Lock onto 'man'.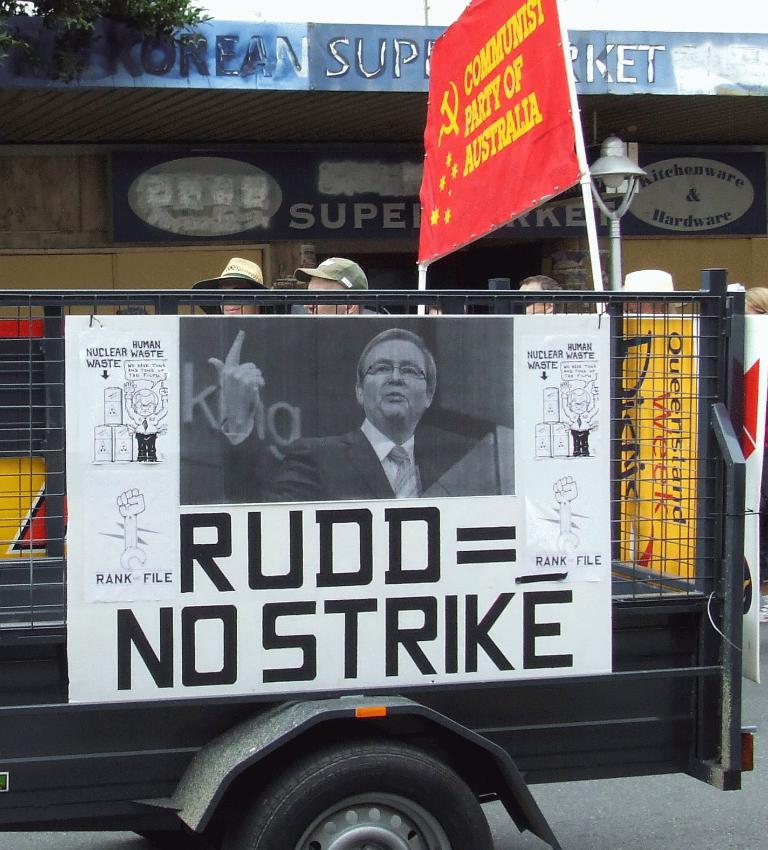
Locked: {"x1": 619, "y1": 269, "x2": 695, "y2": 316}.
